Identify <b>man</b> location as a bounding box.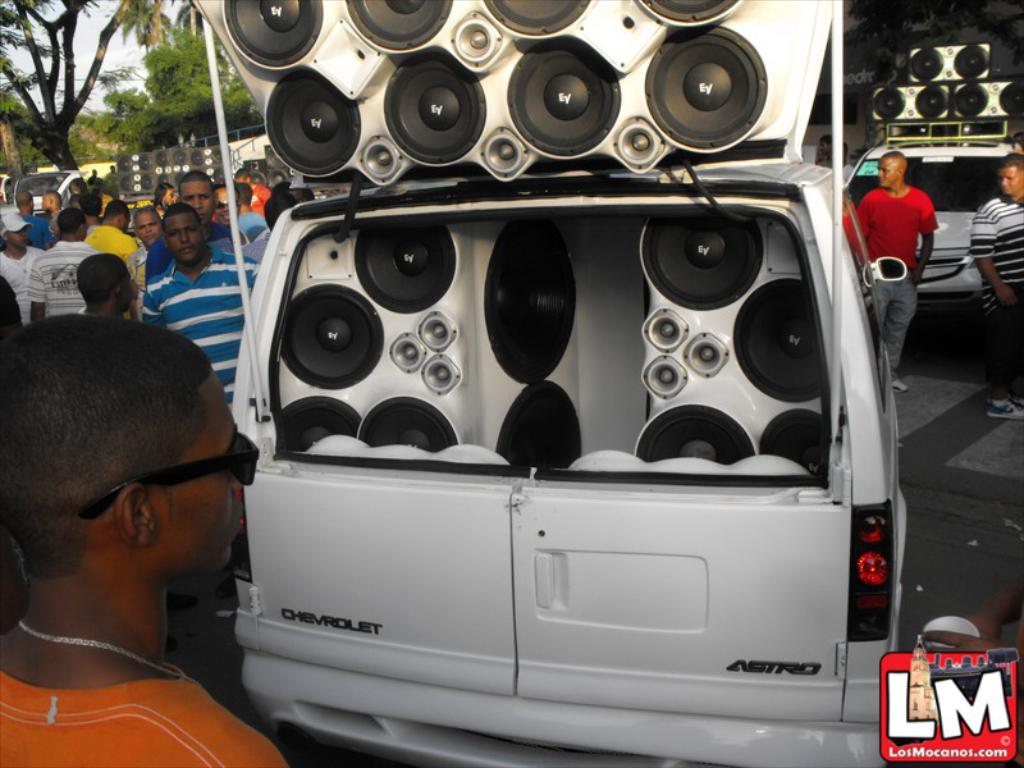
left=70, top=247, right=146, bottom=320.
